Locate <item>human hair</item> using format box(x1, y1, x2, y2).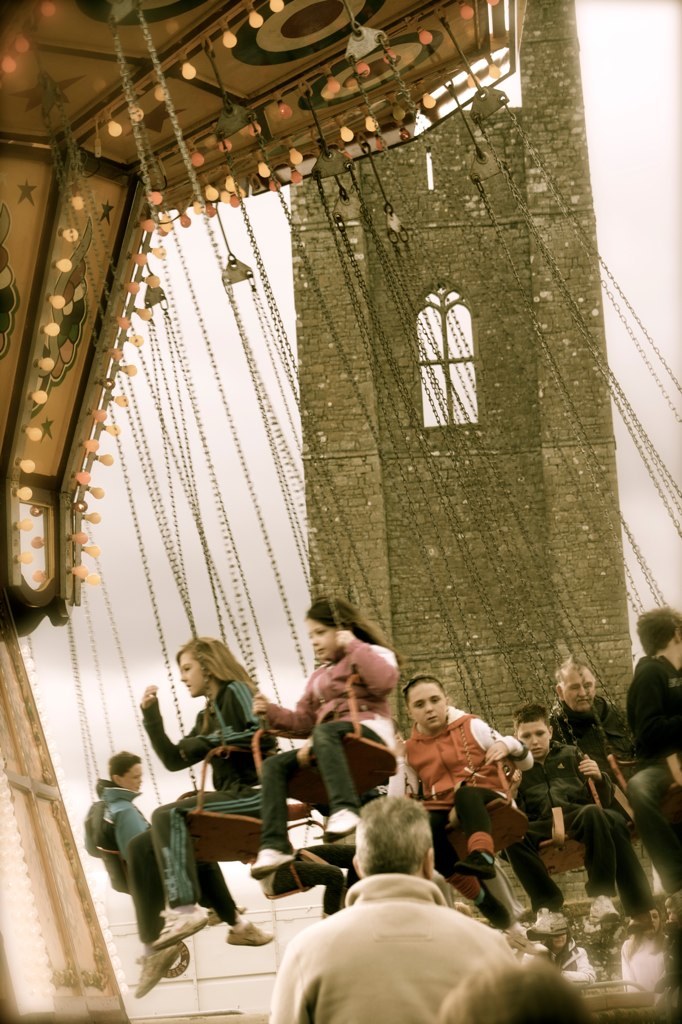
box(353, 787, 430, 876).
